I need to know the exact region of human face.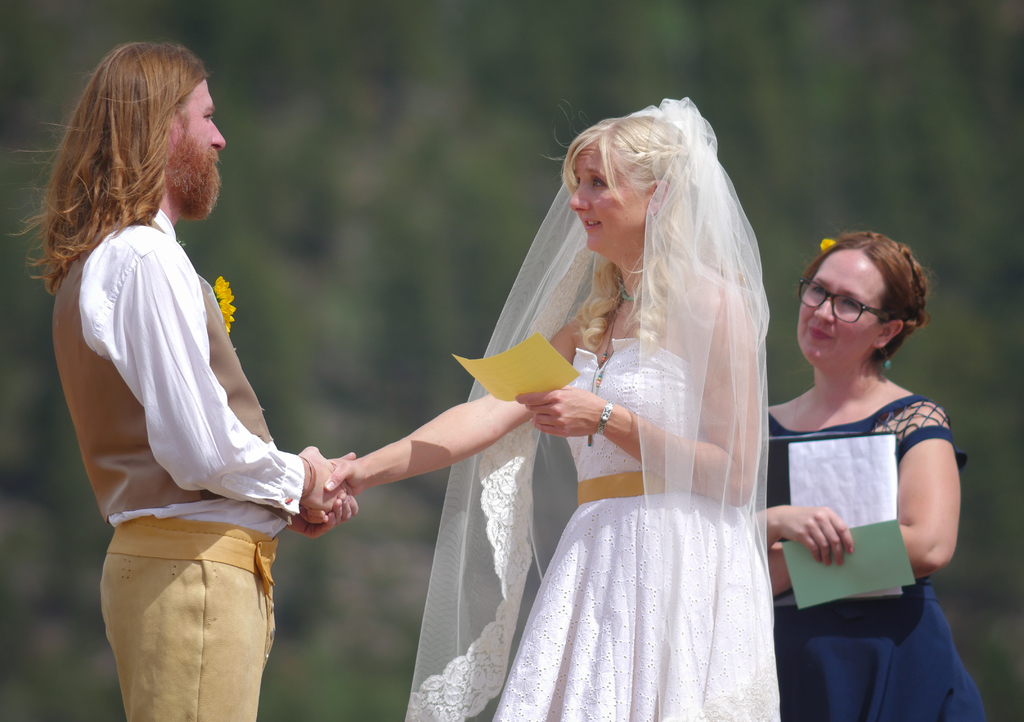
Region: left=567, top=136, right=663, bottom=260.
